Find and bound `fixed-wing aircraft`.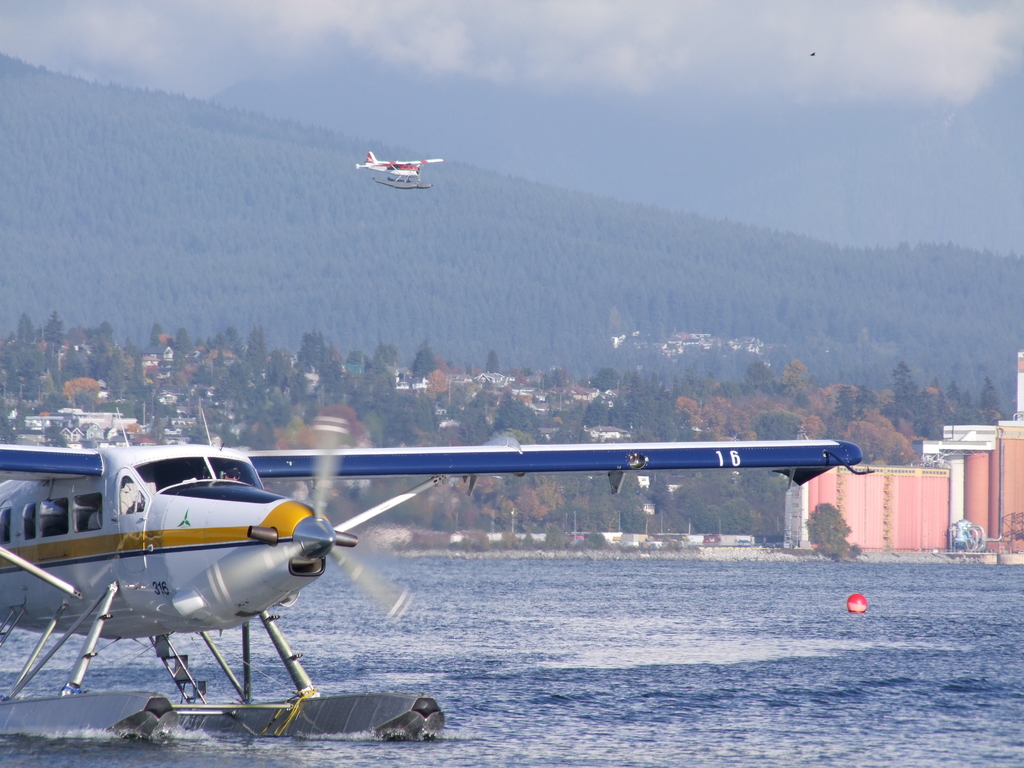
Bound: 353,150,444,192.
